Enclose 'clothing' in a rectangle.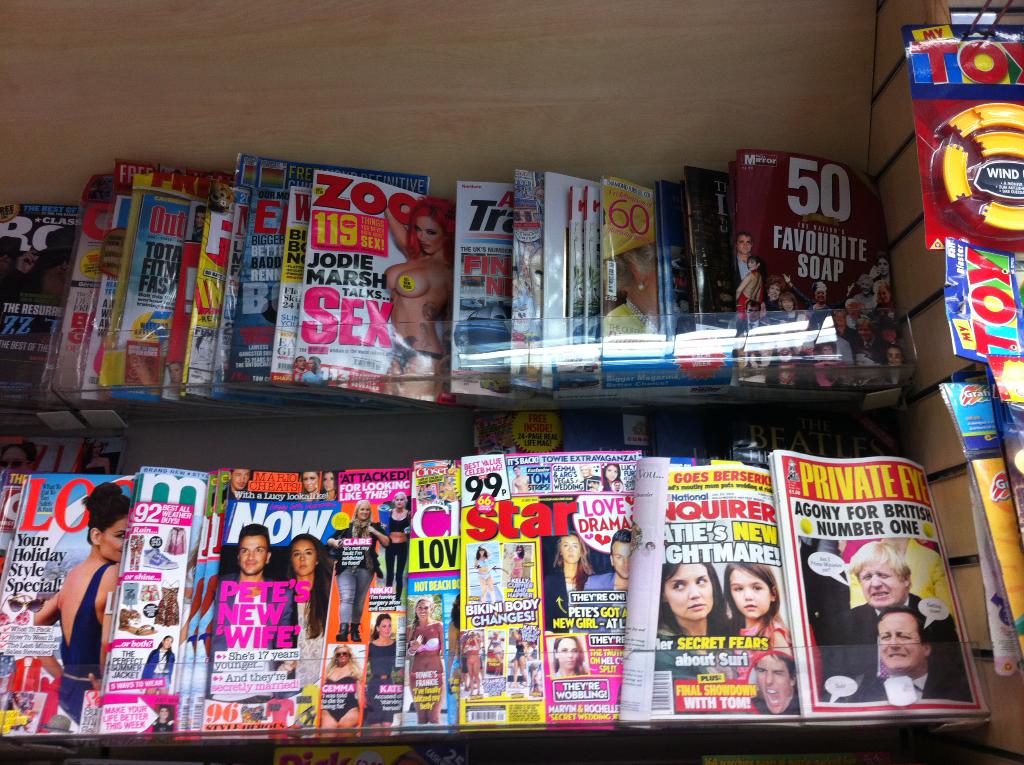
{"x1": 848, "y1": 536, "x2": 951, "y2": 609}.
